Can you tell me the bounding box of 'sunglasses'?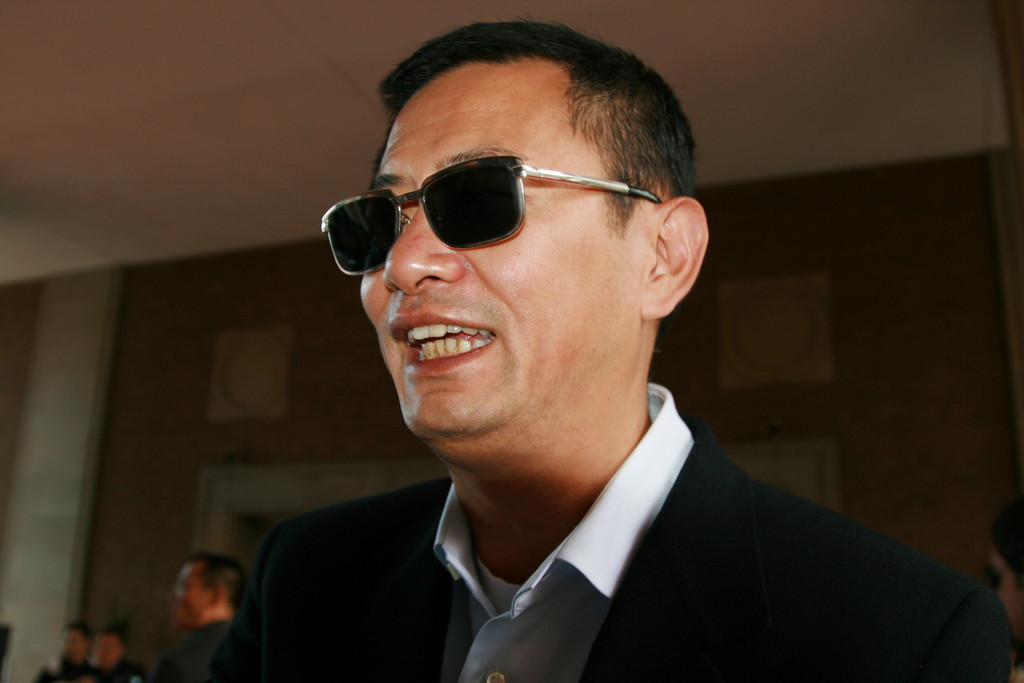
locate(320, 154, 661, 277).
